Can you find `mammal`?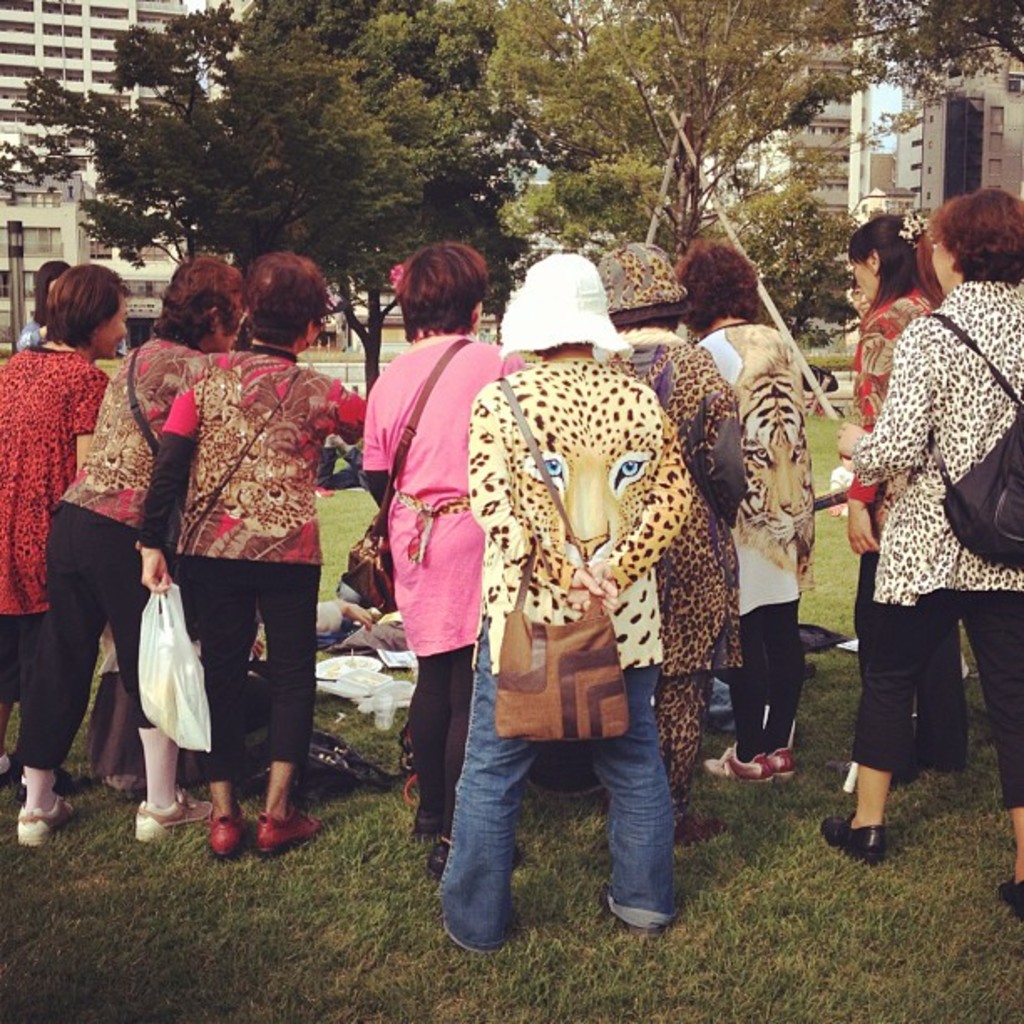
Yes, bounding box: detection(843, 201, 974, 785).
